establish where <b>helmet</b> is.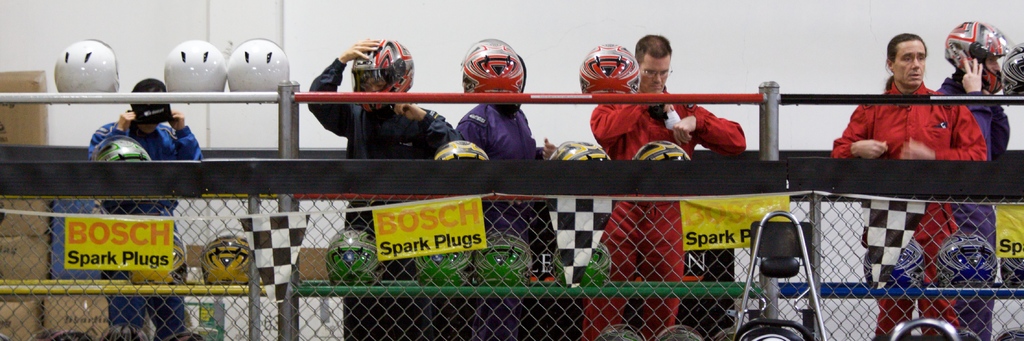
Established at (130,81,172,123).
